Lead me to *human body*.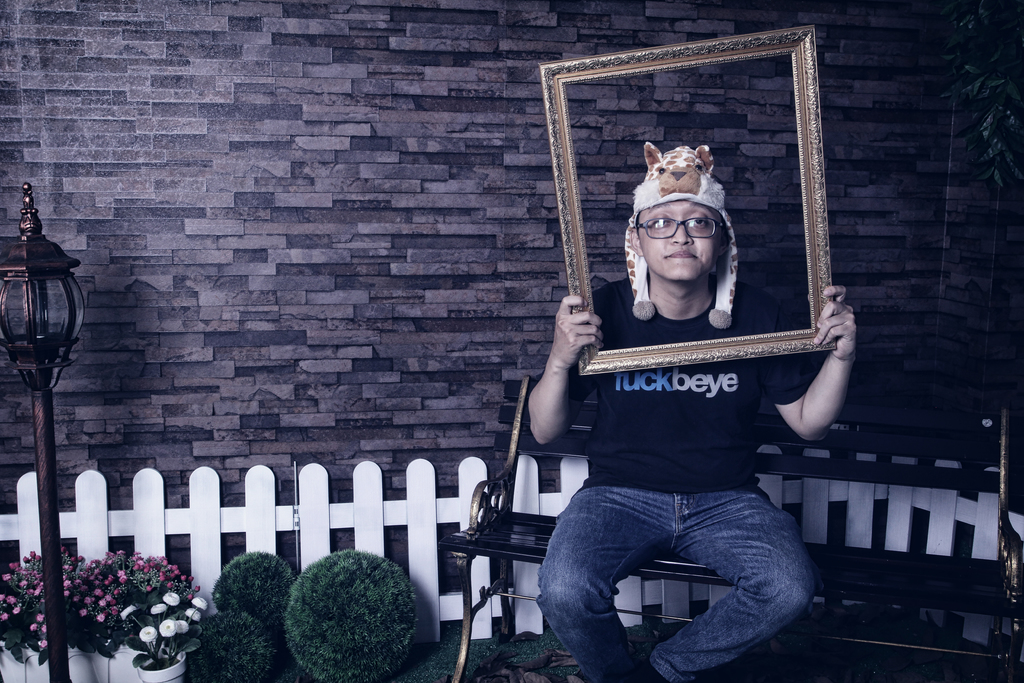
Lead to {"x1": 515, "y1": 145, "x2": 856, "y2": 598}.
